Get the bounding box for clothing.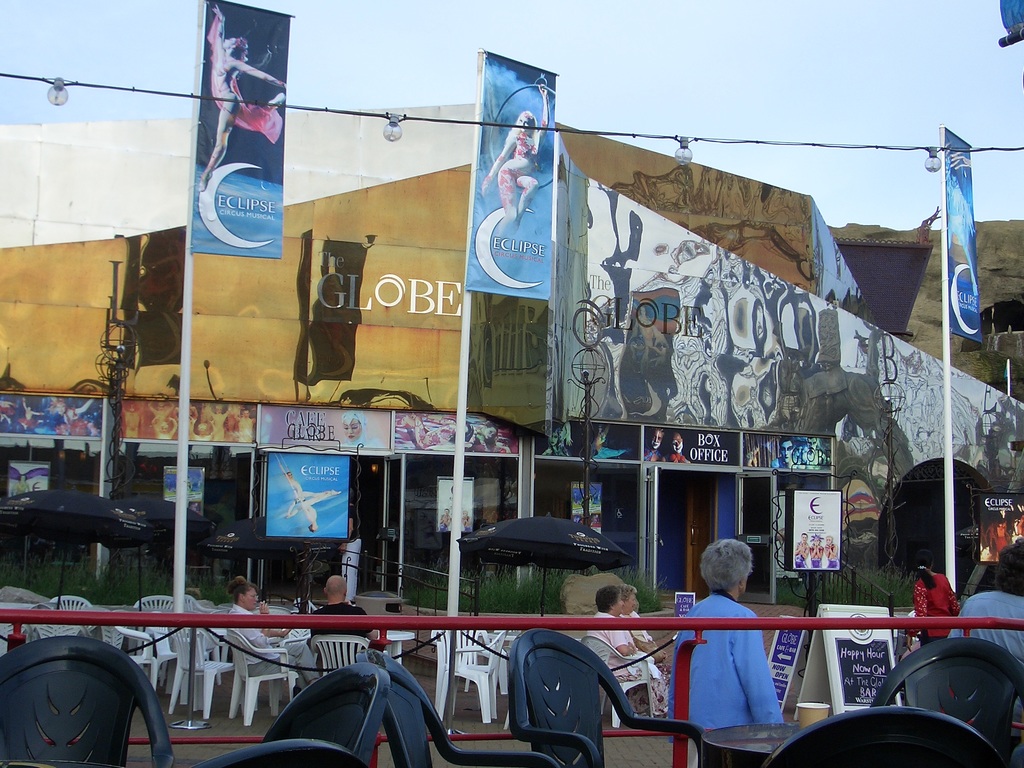
BBox(308, 600, 371, 668).
